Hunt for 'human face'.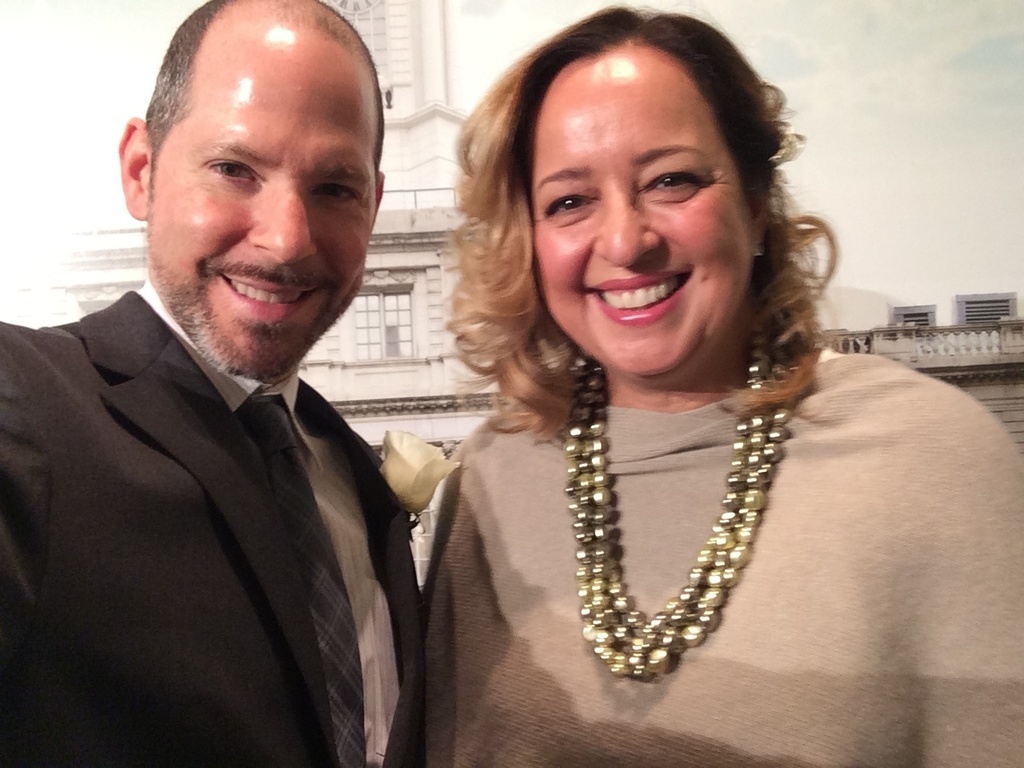
Hunted down at 145 25 377 377.
